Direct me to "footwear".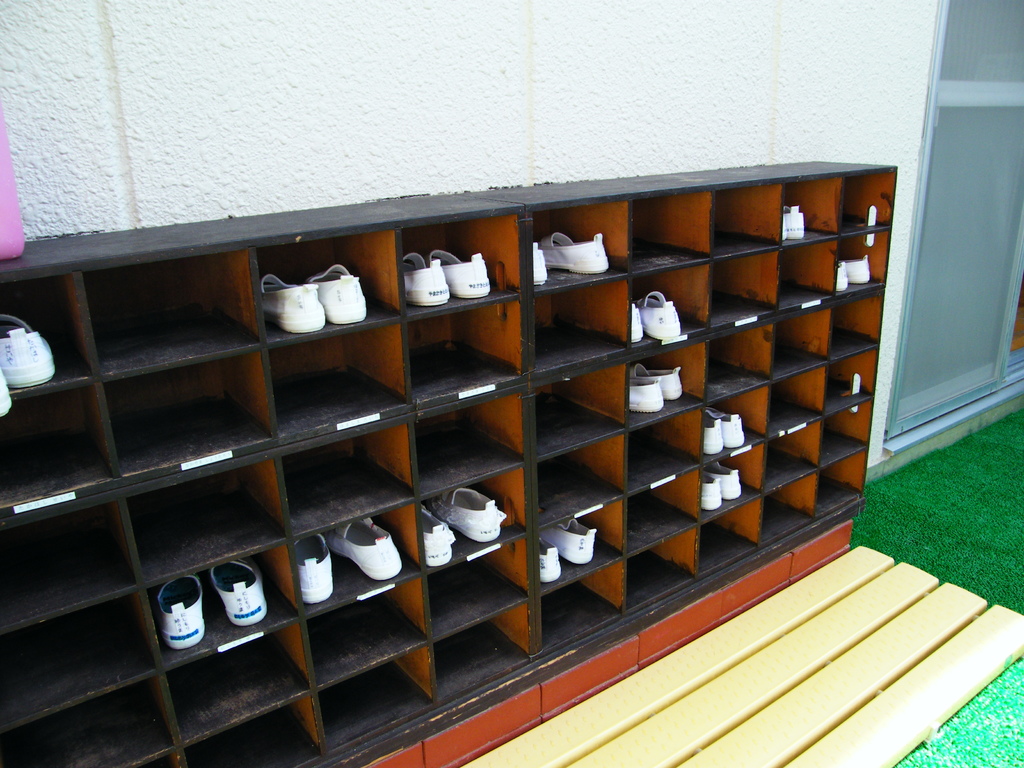
Direction: left=542, top=537, right=558, bottom=583.
